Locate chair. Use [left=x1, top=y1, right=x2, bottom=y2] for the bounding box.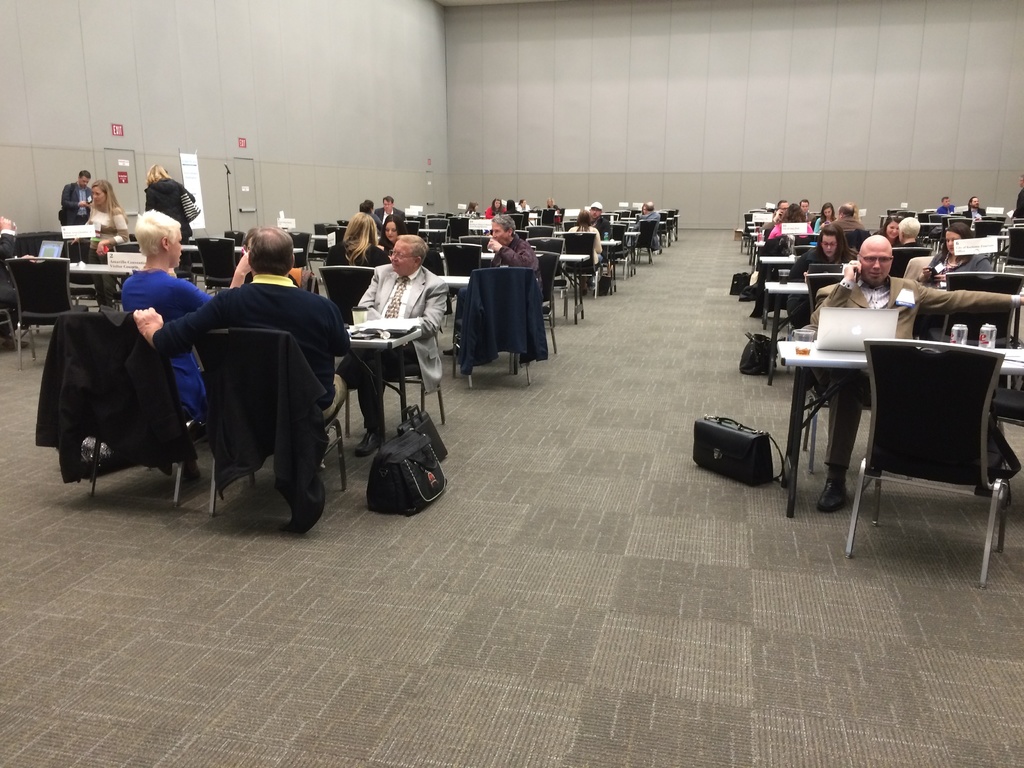
[left=441, top=240, right=478, bottom=280].
